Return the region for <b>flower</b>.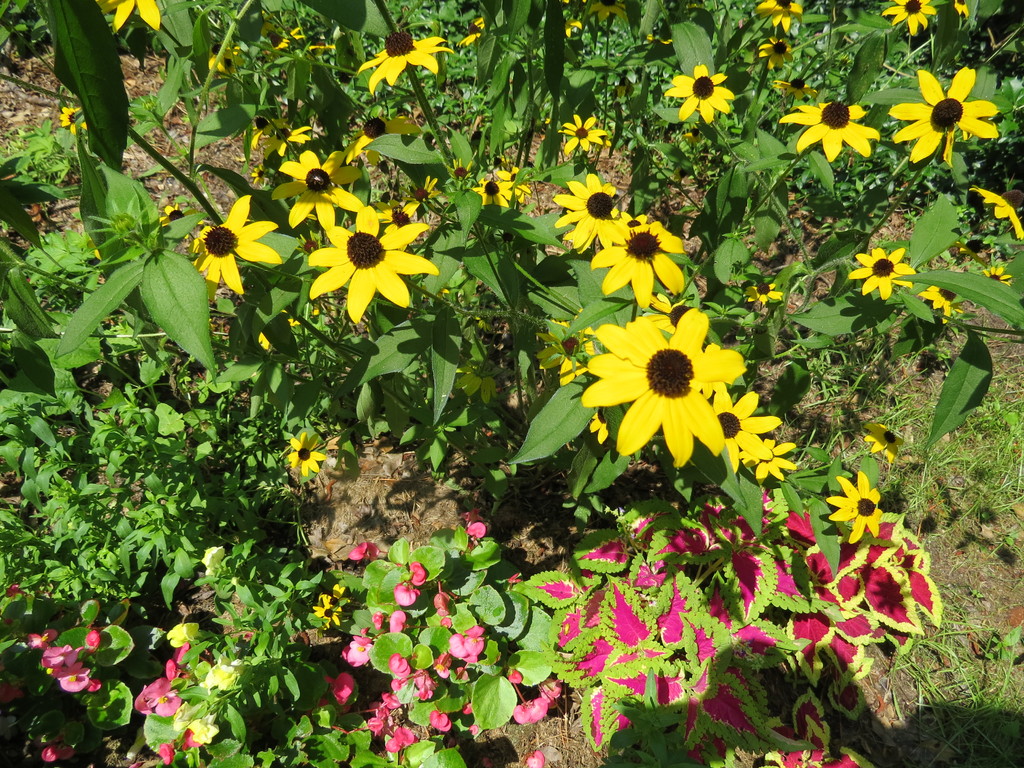
x1=344, y1=116, x2=426, y2=163.
